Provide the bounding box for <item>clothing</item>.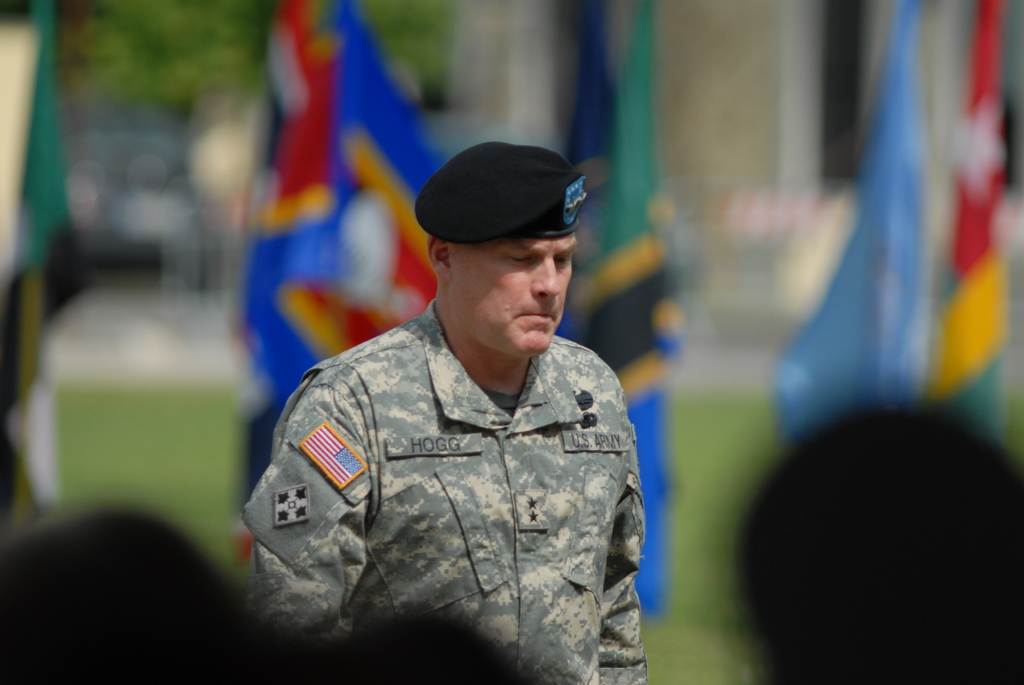
x1=241 y1=297 x2=651 y2=684.
